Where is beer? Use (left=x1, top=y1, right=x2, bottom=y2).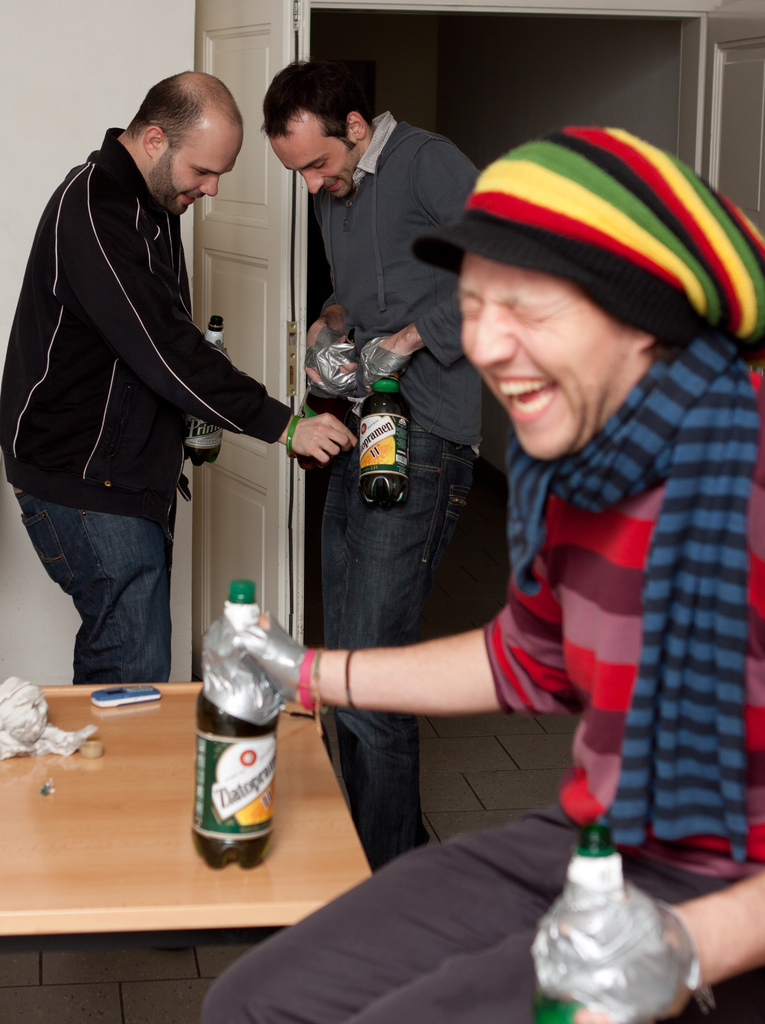
(left=371, top=363, right=409, bottom=519).
